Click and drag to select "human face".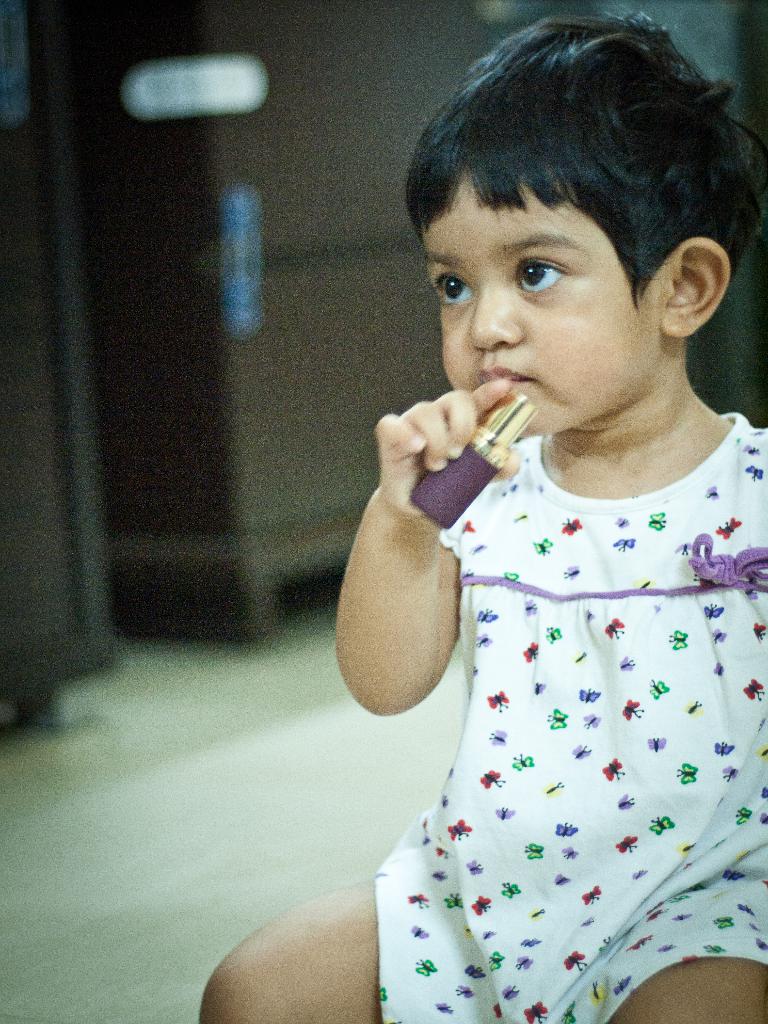
Selection: crop(410, 168, 673, 456).
